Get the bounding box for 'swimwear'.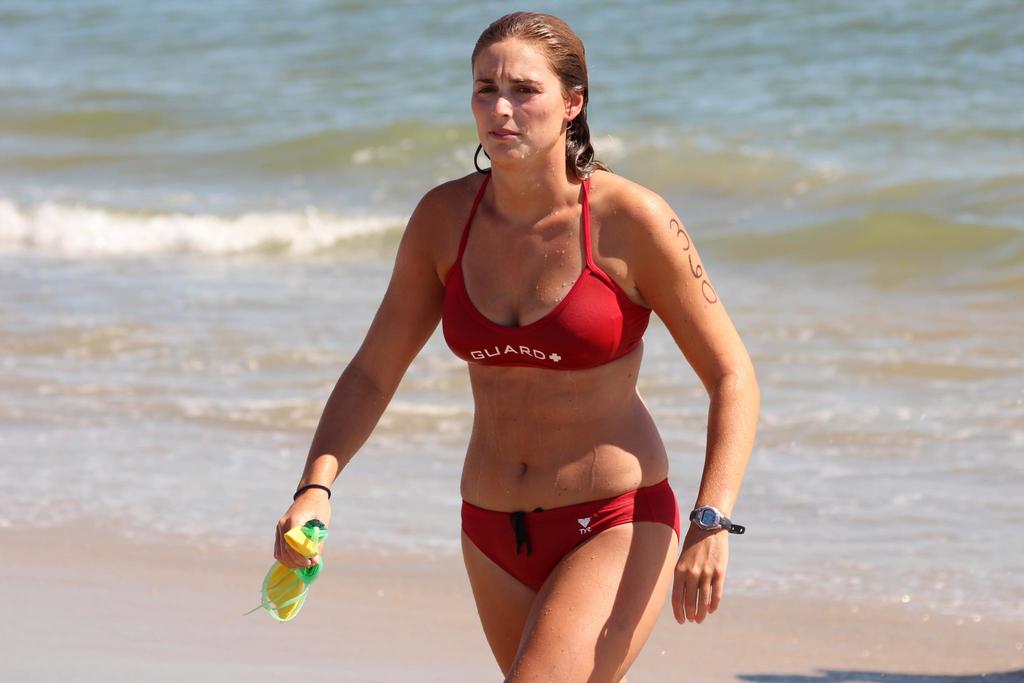
box=[442, 164, 656, 366].
